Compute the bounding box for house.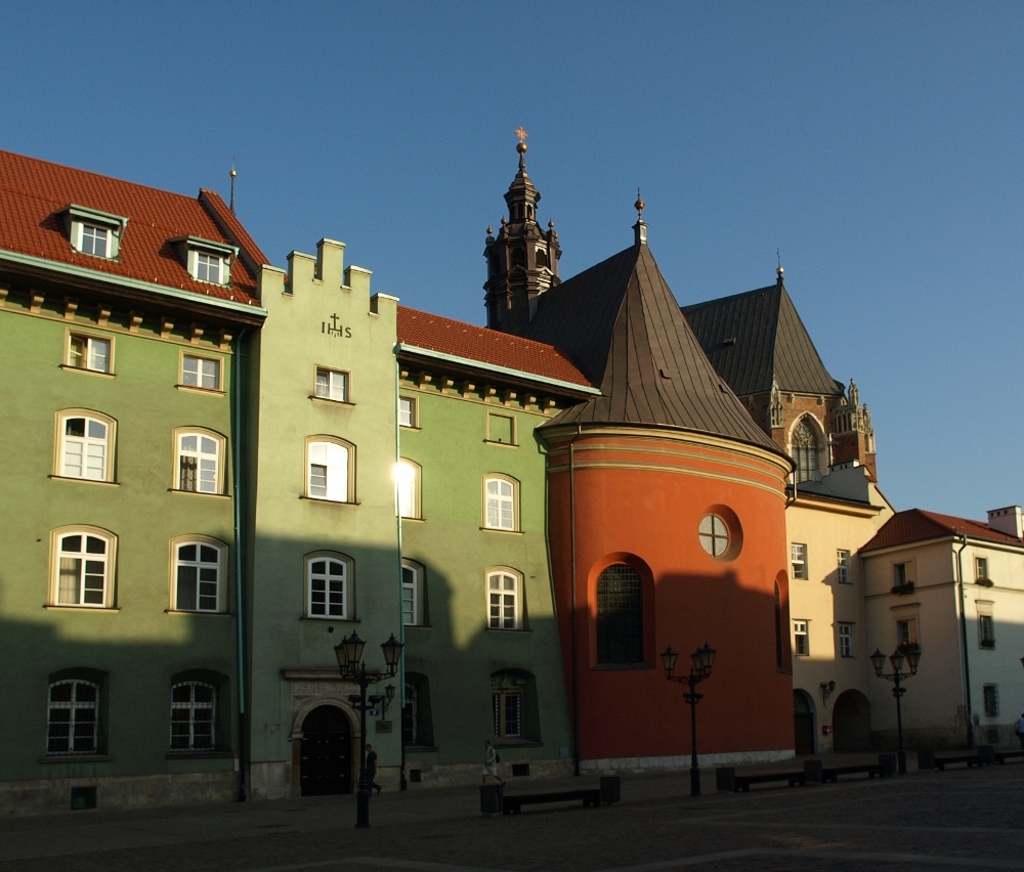
bbox=[475, 147, 888, 790].
